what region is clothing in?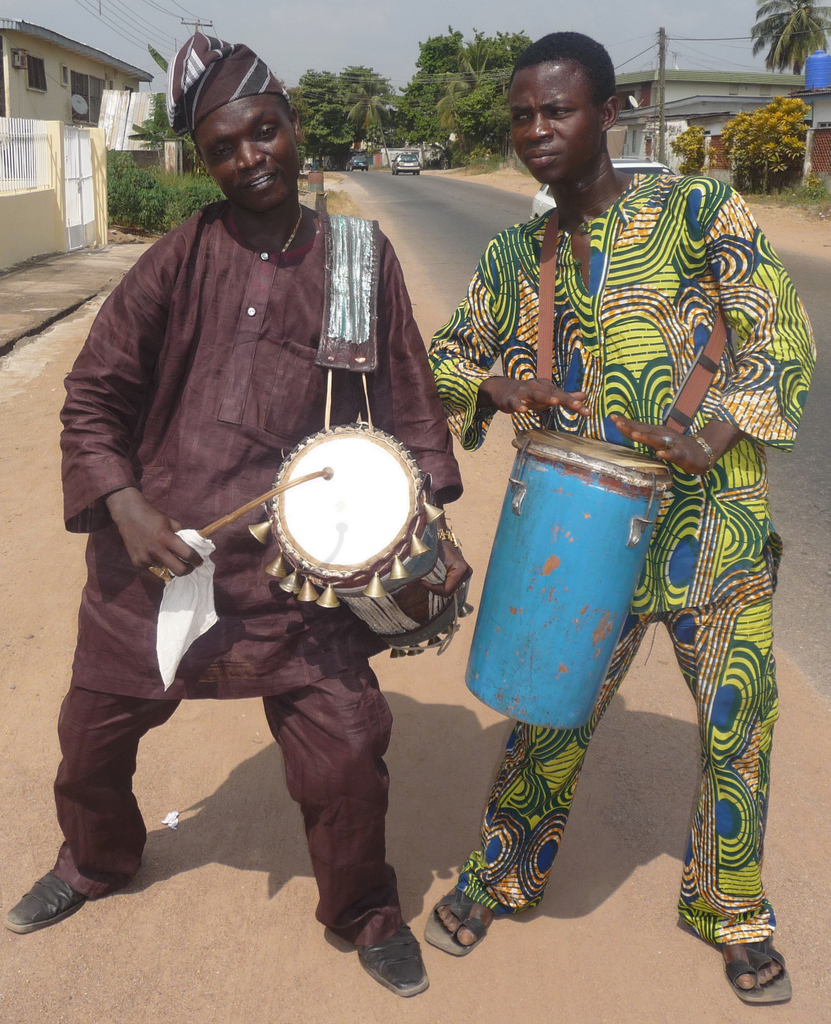
select_region(413, 168, 789, 960).
